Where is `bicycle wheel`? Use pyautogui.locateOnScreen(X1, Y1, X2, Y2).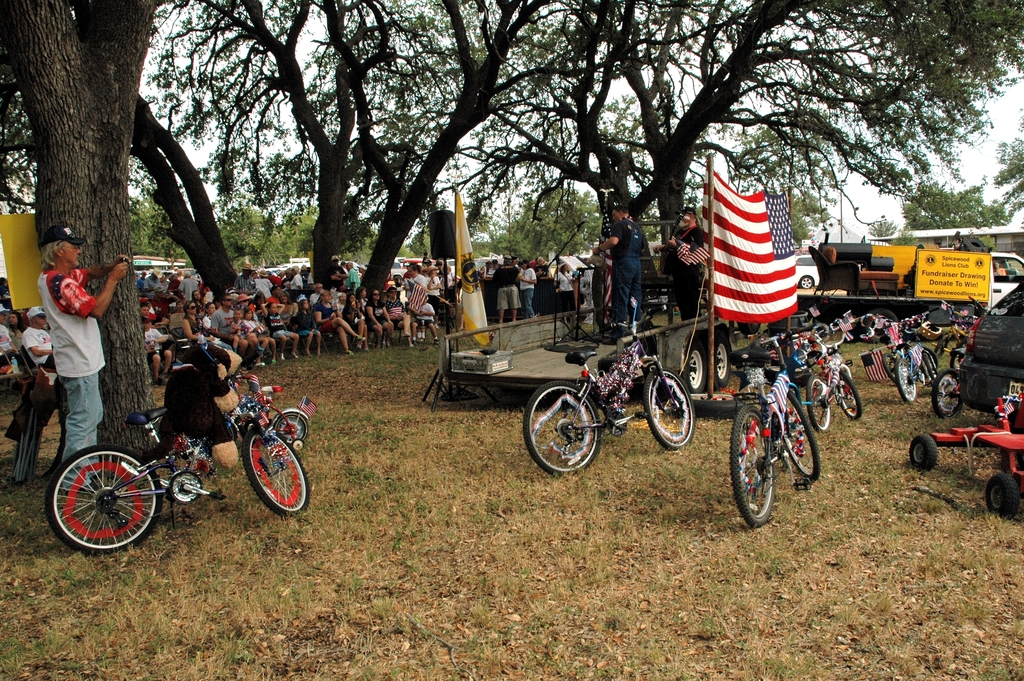
pyautogui.locateOnScreen(931, 366, 967, 422).
